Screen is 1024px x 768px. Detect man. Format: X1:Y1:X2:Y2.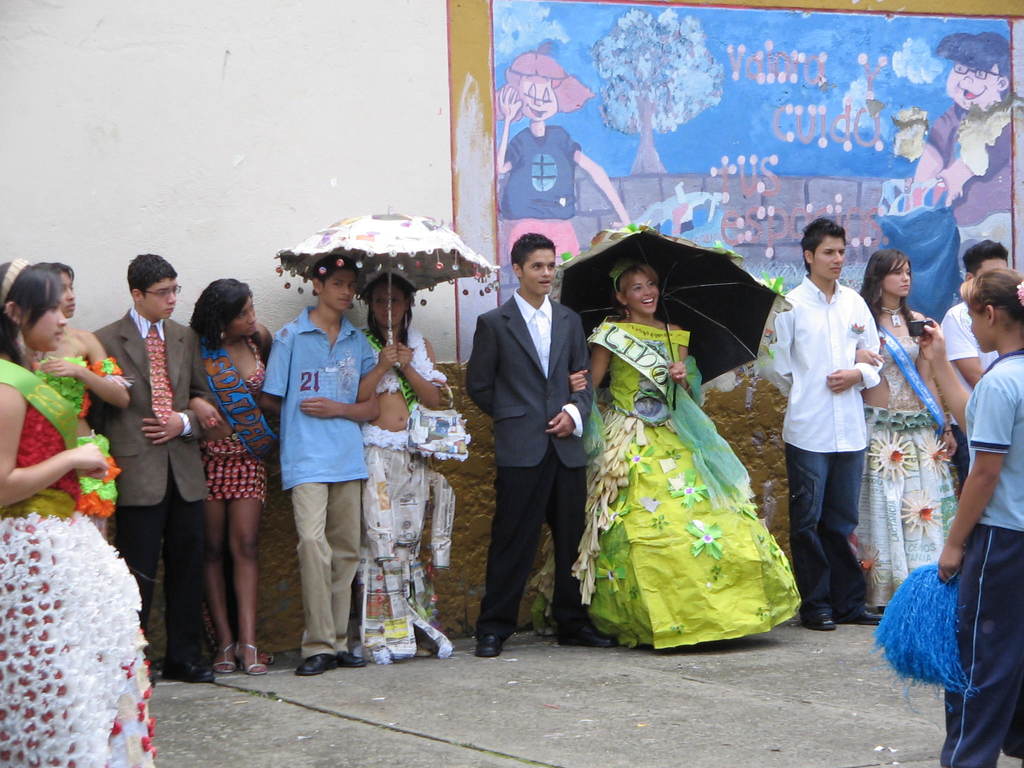
465:236:614:656.
